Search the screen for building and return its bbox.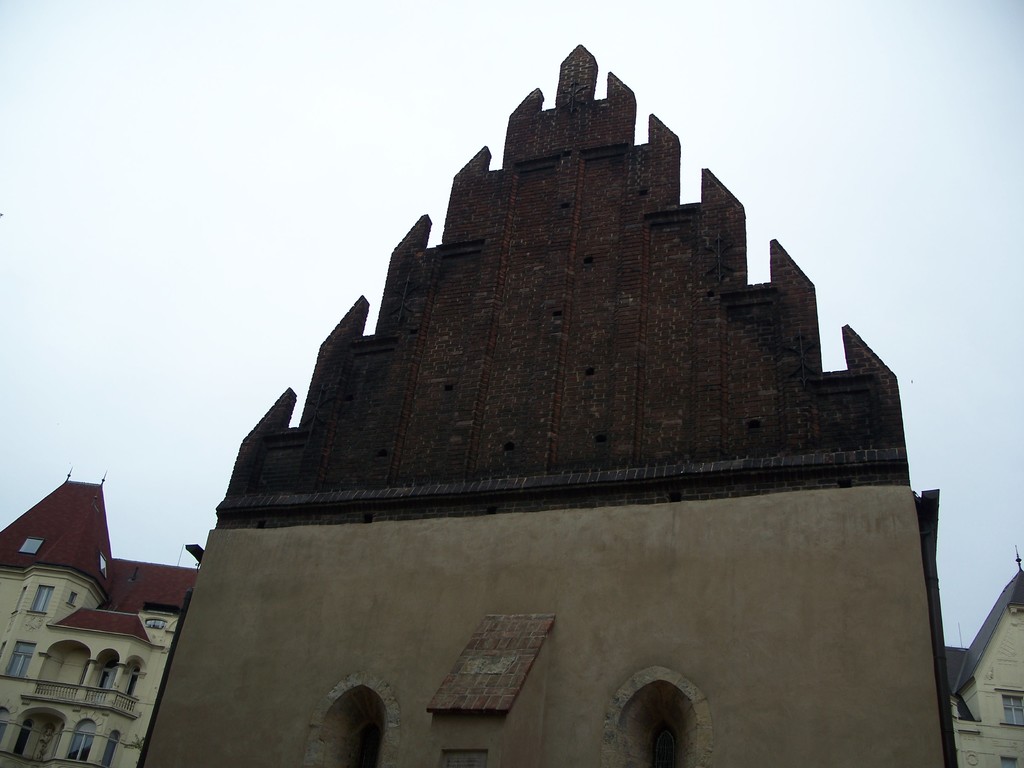
Found: 0,468,199,767.
